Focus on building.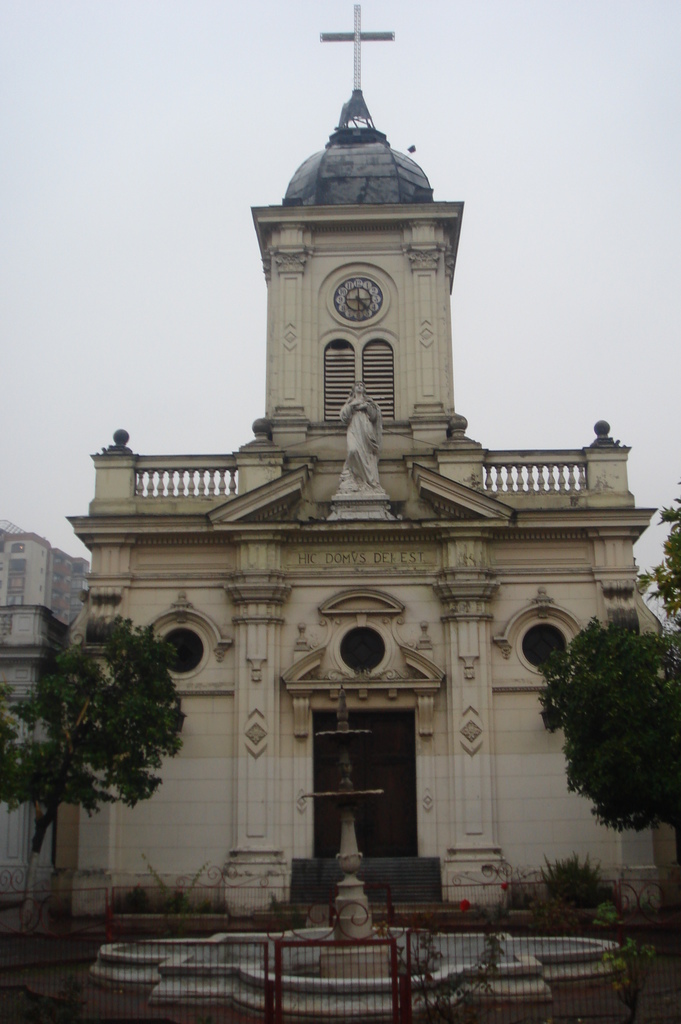
Focused at bbox(0, 602, 56, 908).
